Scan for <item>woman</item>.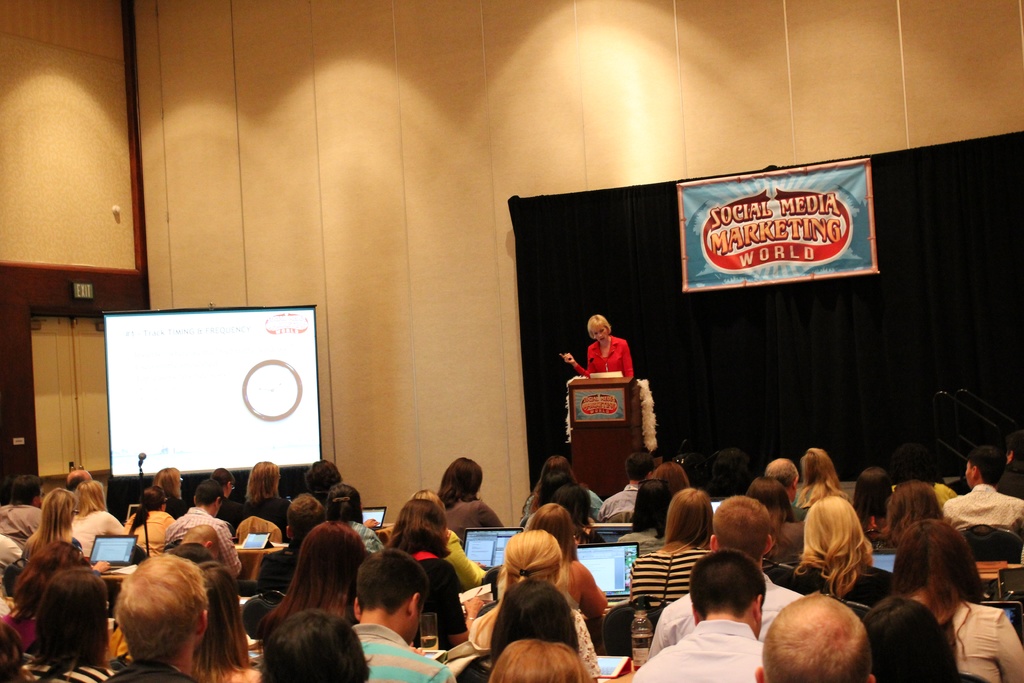
Scan result: (x1=16, y1=488, x2=113, y2=578).
